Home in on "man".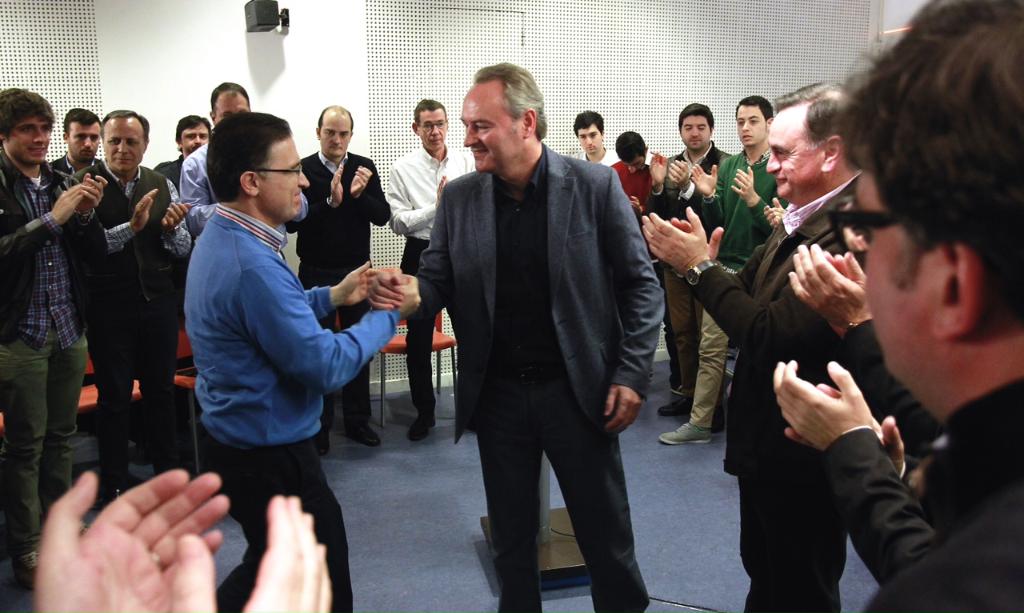
Homed in at l=648, t=100, r=735, b=417.
